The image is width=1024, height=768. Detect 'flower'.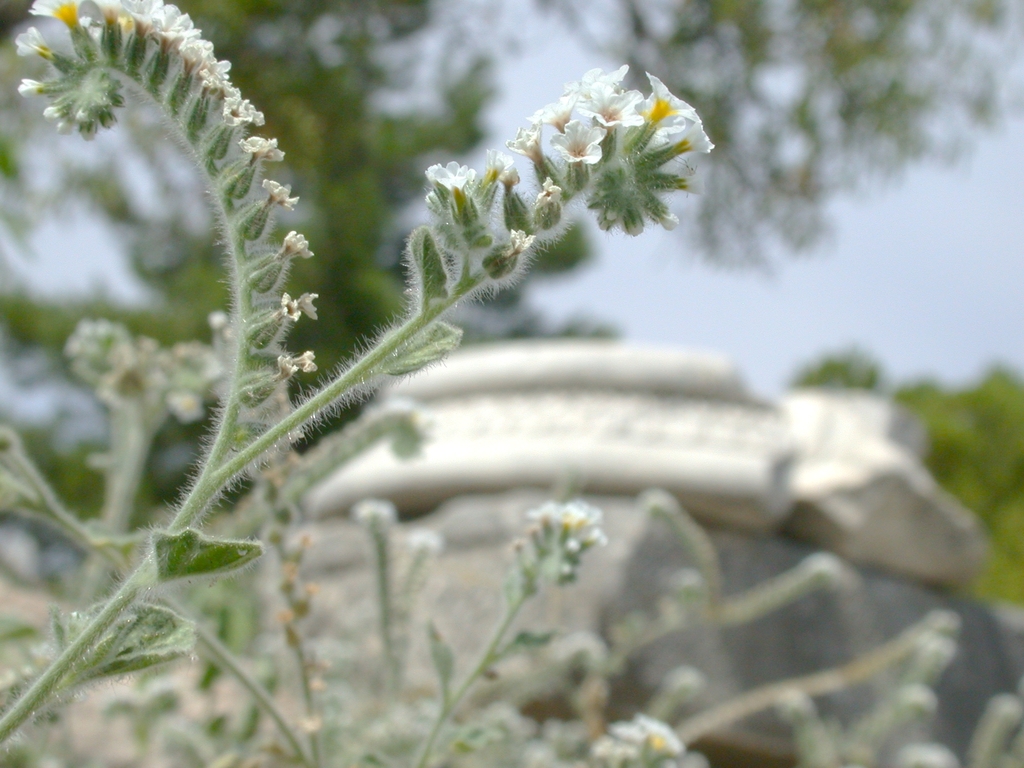
Detection: (x1=555, y1=116, x2=607, y2=169).
